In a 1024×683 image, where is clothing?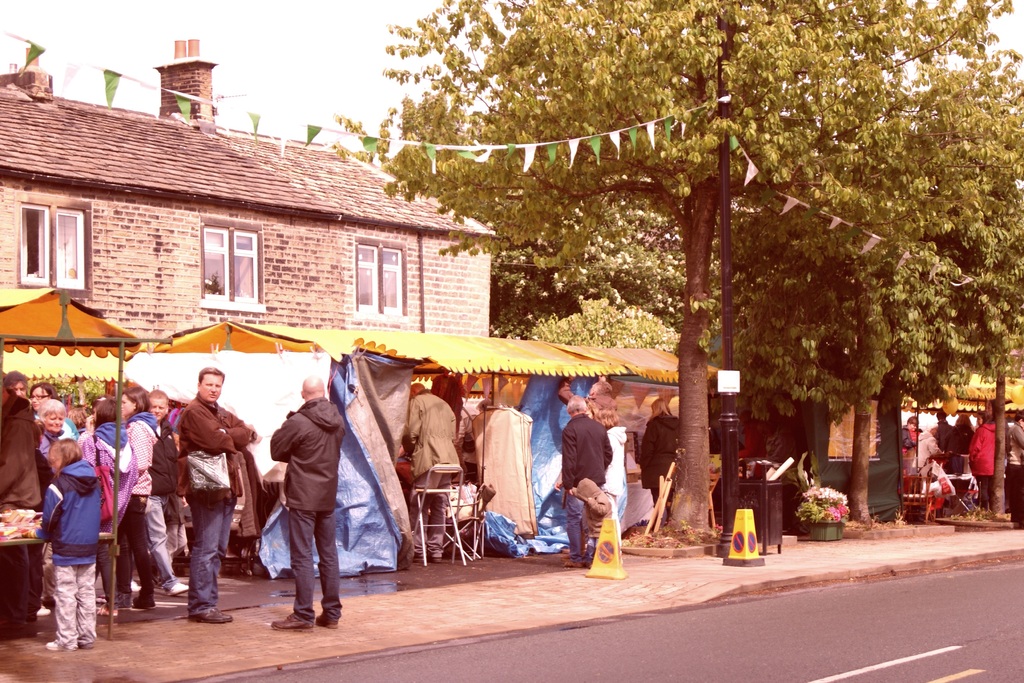
<bbox>576, 479, 609, 563</bbox>.
